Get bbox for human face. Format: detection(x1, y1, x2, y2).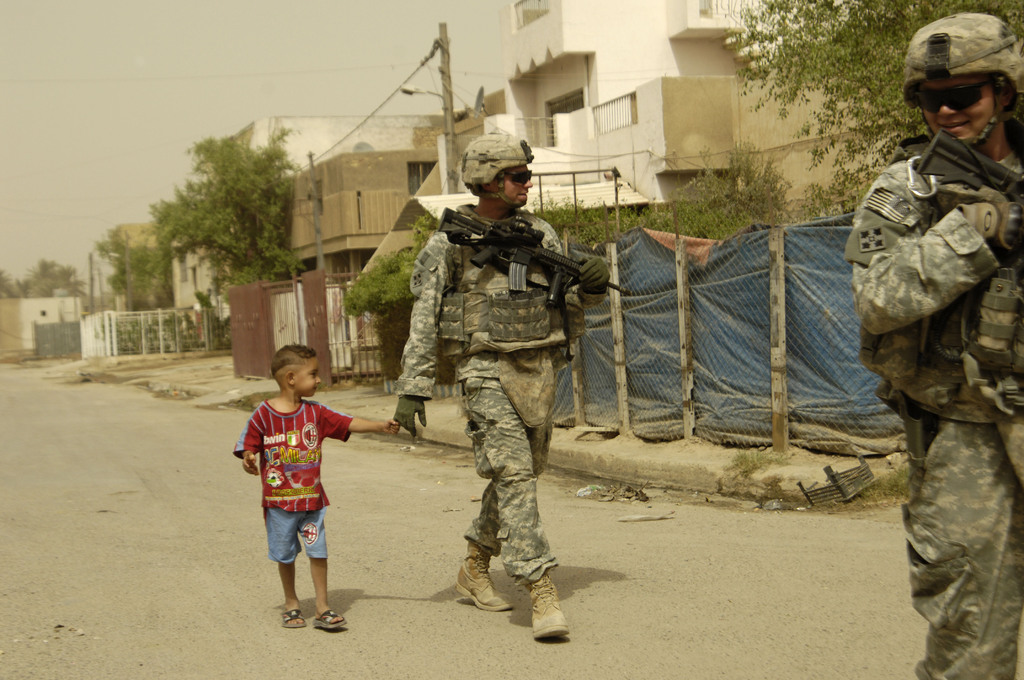
detection(497, 163, 532, 204).
